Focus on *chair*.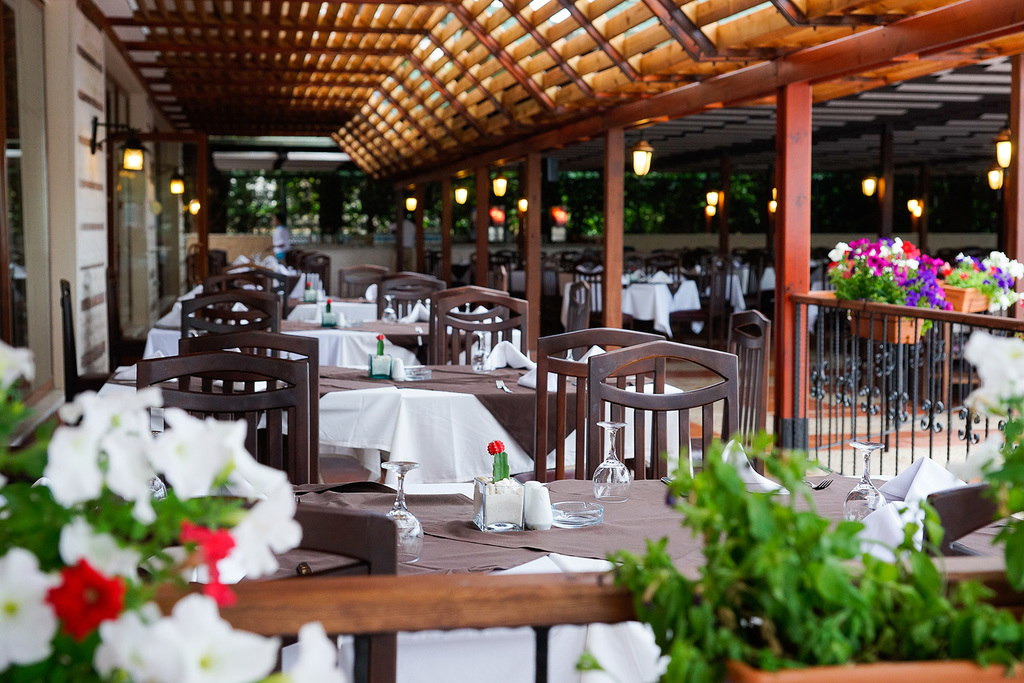
Focused at rect(335, 267, 386, 299).
